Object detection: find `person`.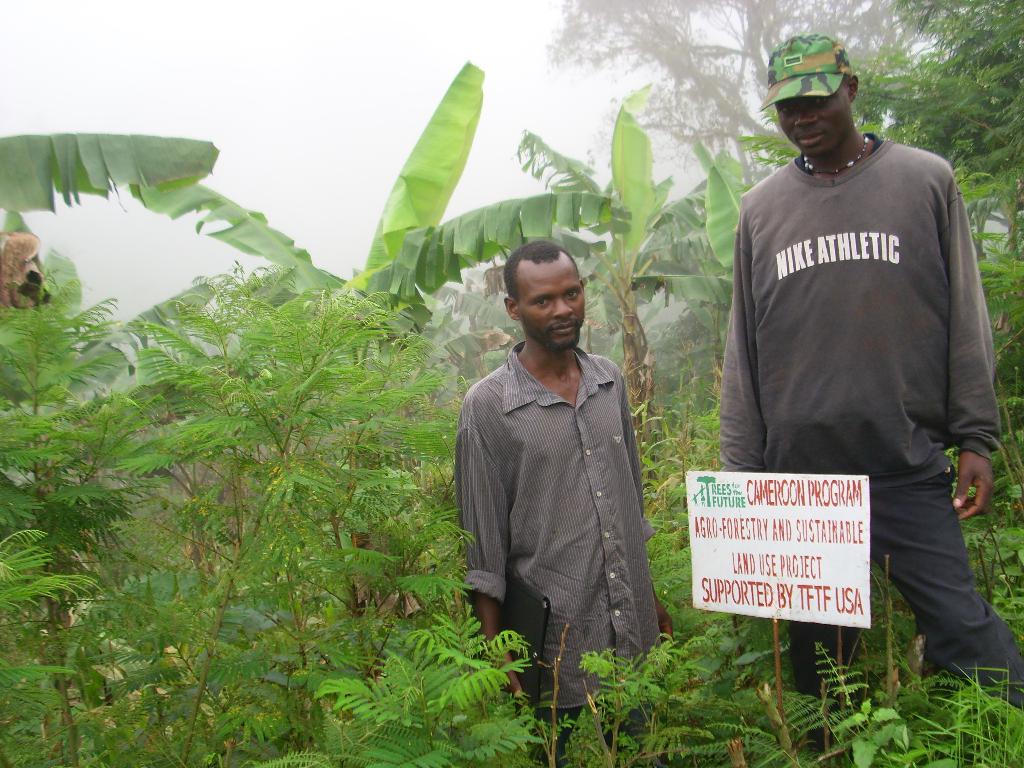
l=456, t=241, r=685, b=767.
